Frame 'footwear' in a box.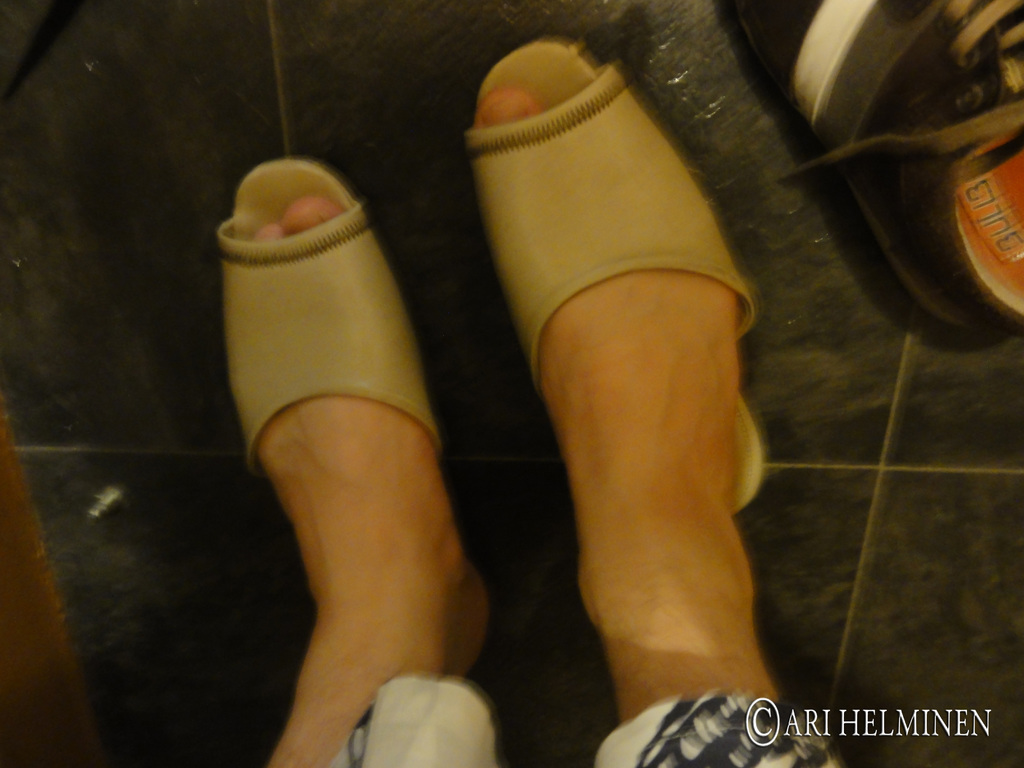
[left=181, top=138, right=529, bottom=767].
